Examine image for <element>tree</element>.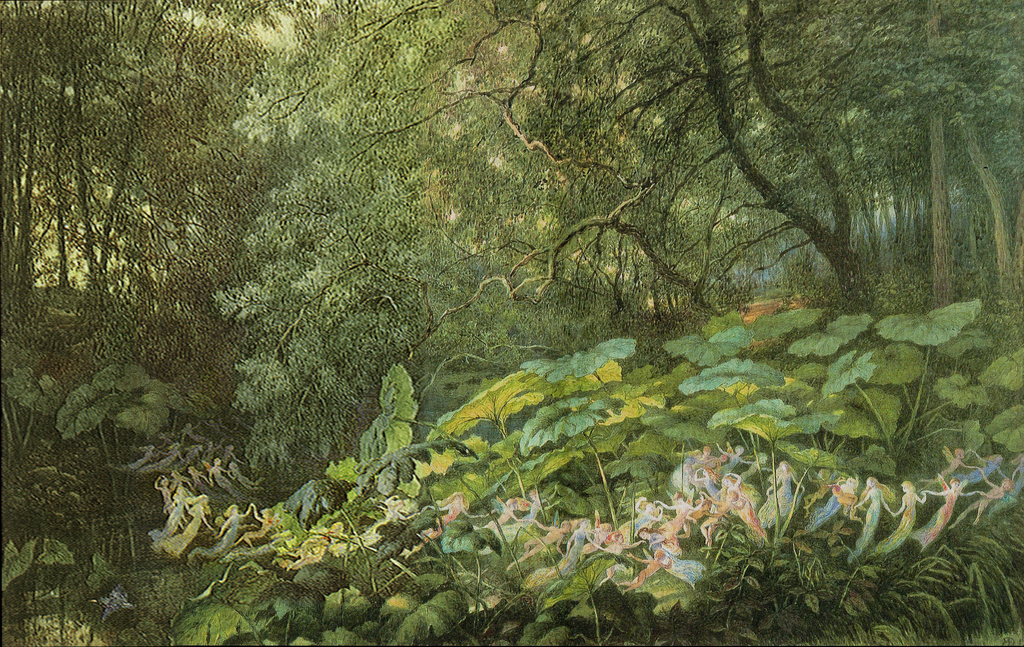
Examination result: Rect(18, 0, 175, 342).
